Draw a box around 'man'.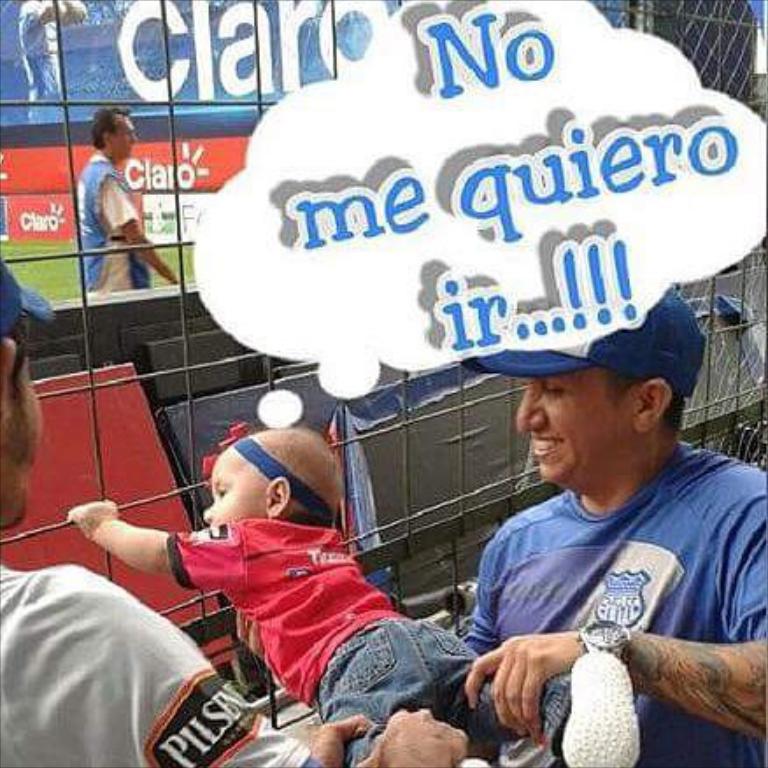
(x1=0, y1=238, x2=470, y2=766).
